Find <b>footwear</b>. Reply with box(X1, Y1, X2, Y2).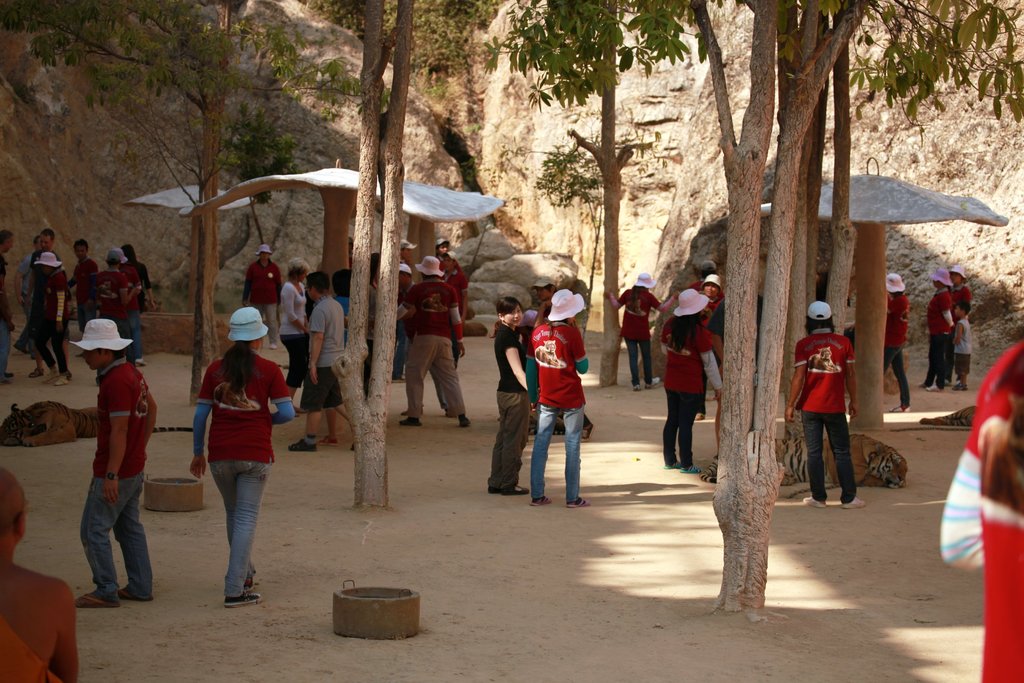
box(77, 588, 116, 605).
